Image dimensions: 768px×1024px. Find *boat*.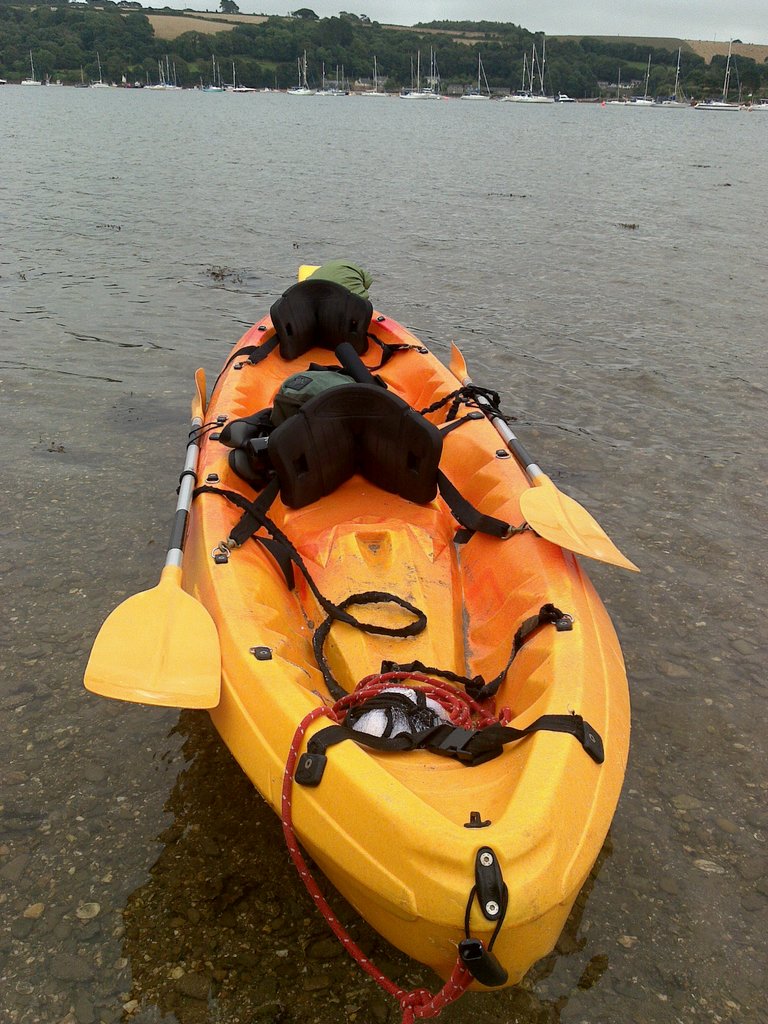
Rect(72, 63, 90, 87).
